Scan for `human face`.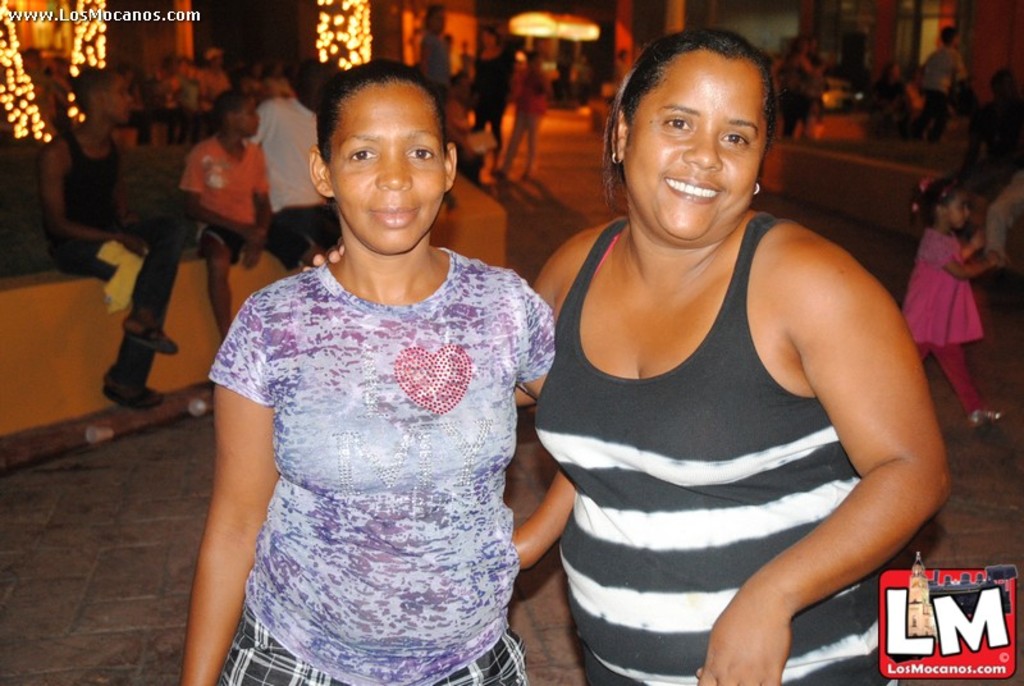
Scan result: bbox=(110, 77, 131, 120).
